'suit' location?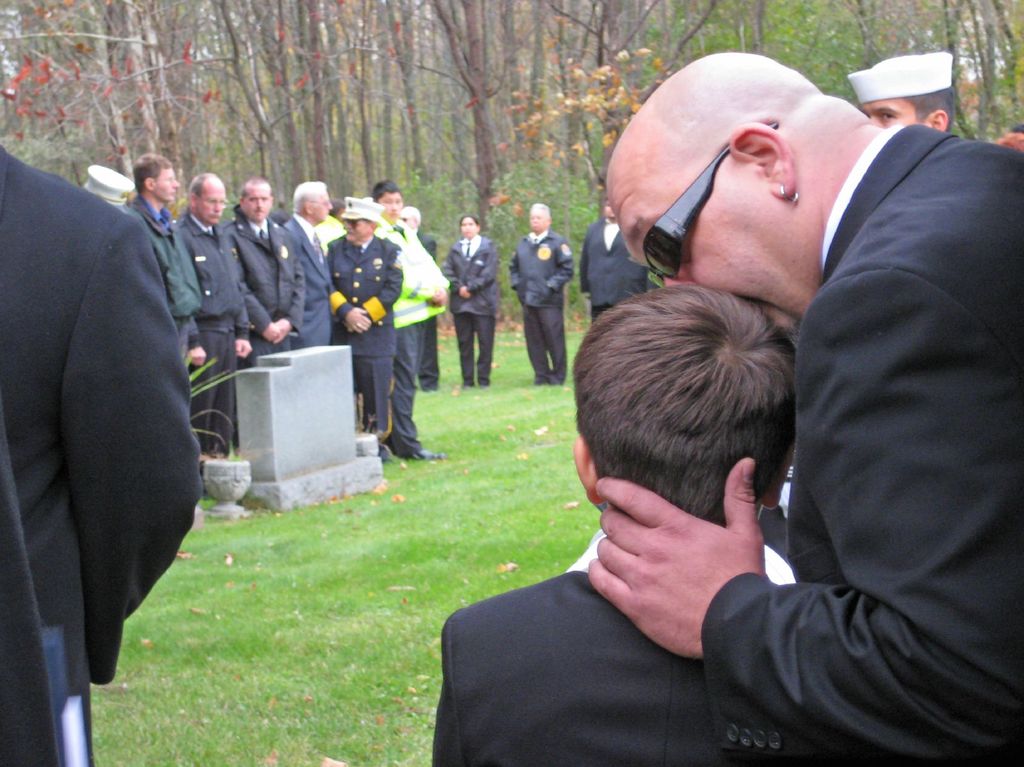
<region>284, 211, 332, 348</region>
